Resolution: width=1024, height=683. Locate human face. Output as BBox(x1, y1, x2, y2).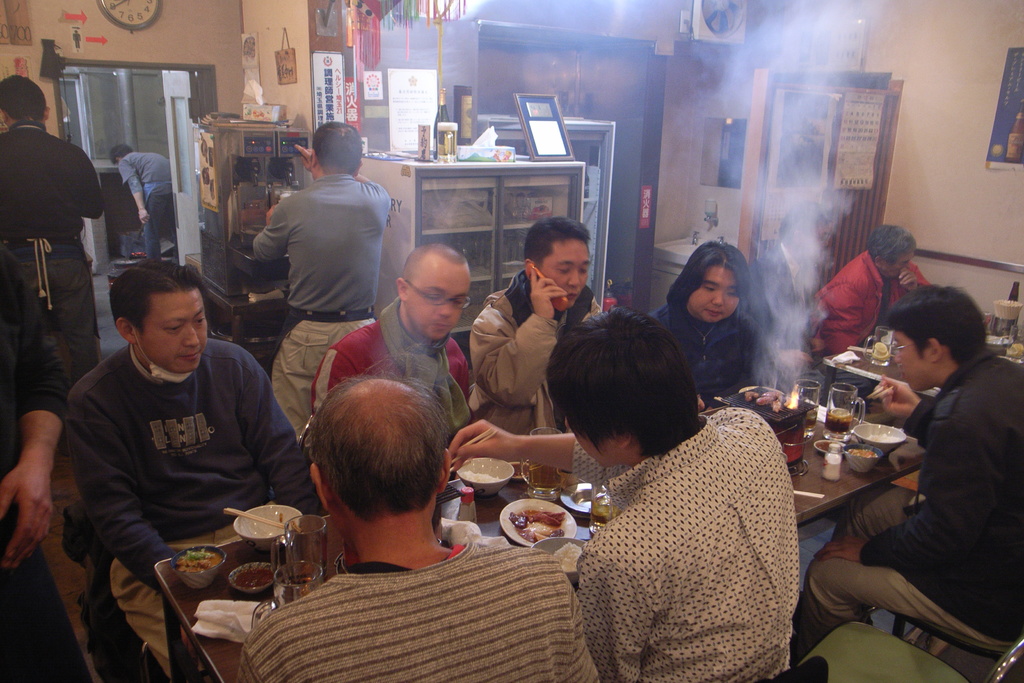
BBox(409, 259, 472, 340).
